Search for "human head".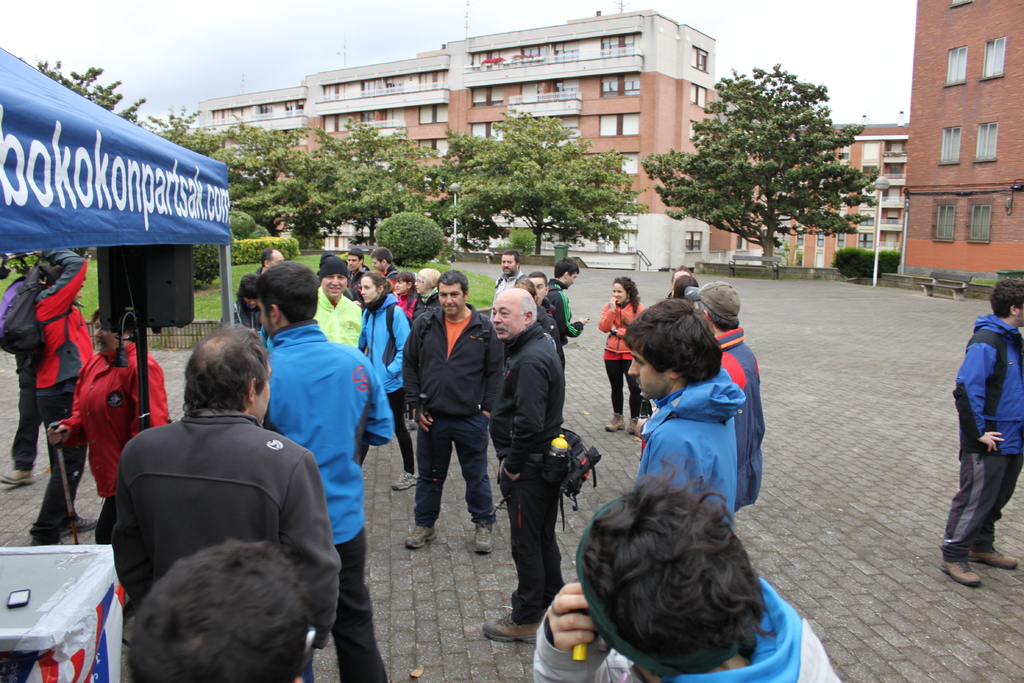
Found at bbox=(612, 274, 634, 304).
